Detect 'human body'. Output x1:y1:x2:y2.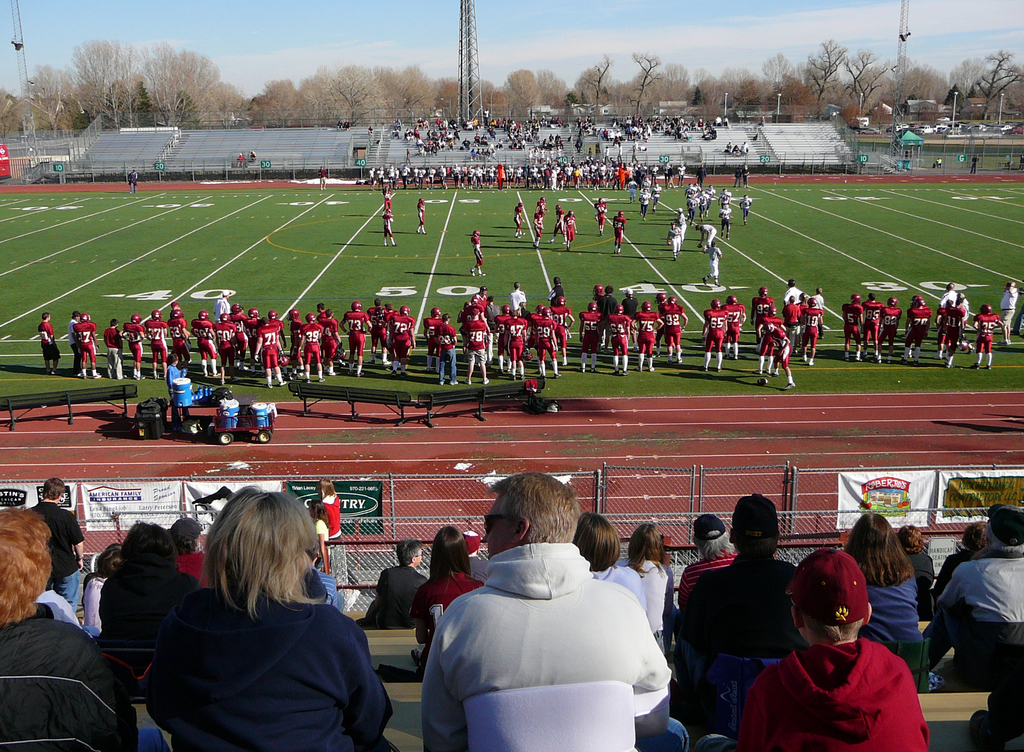
474:234:484:276.
